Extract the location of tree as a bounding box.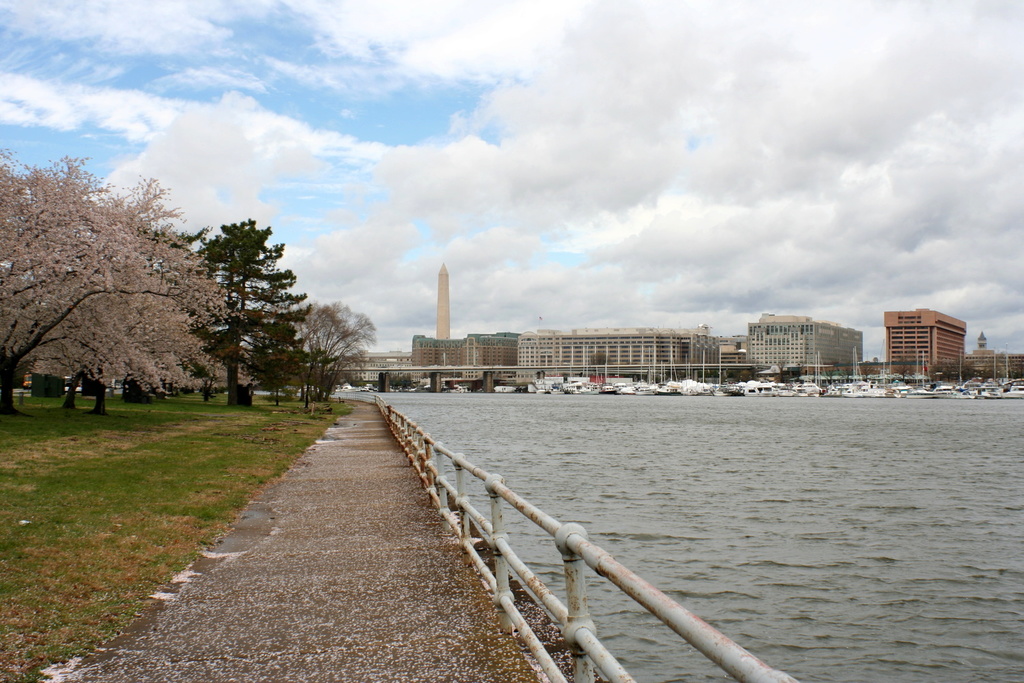
box=[180, 204, 317, 416].
